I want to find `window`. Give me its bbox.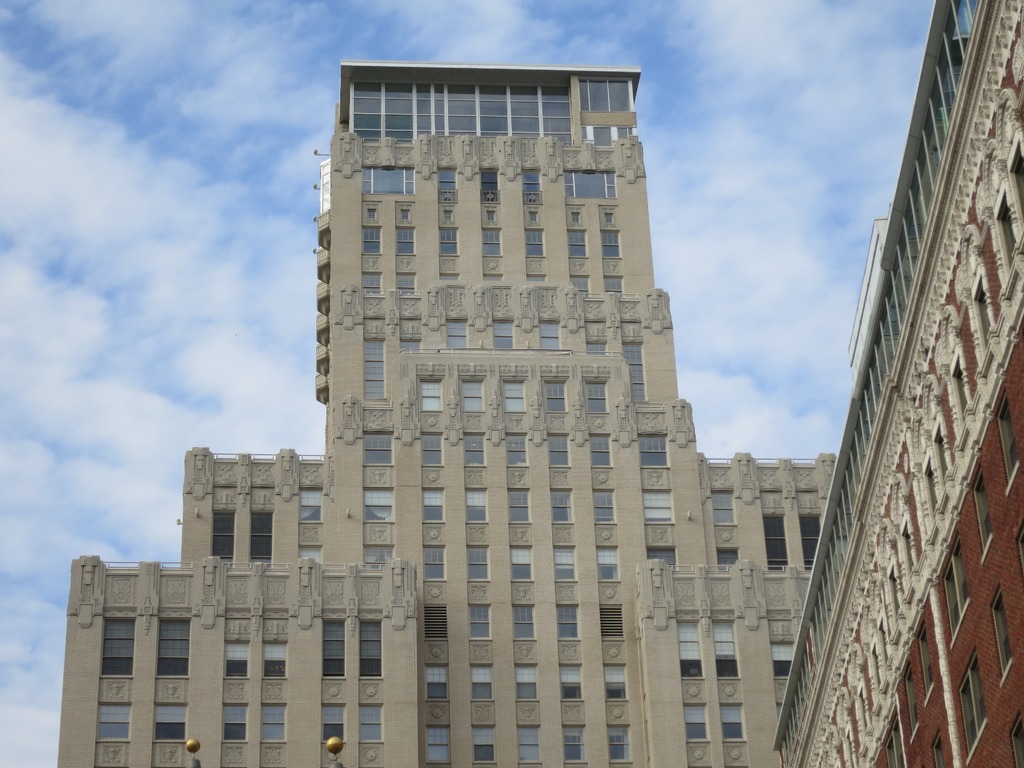
{"x1": 426, "y1": 726, "x2": 450, "y2": 765}.
